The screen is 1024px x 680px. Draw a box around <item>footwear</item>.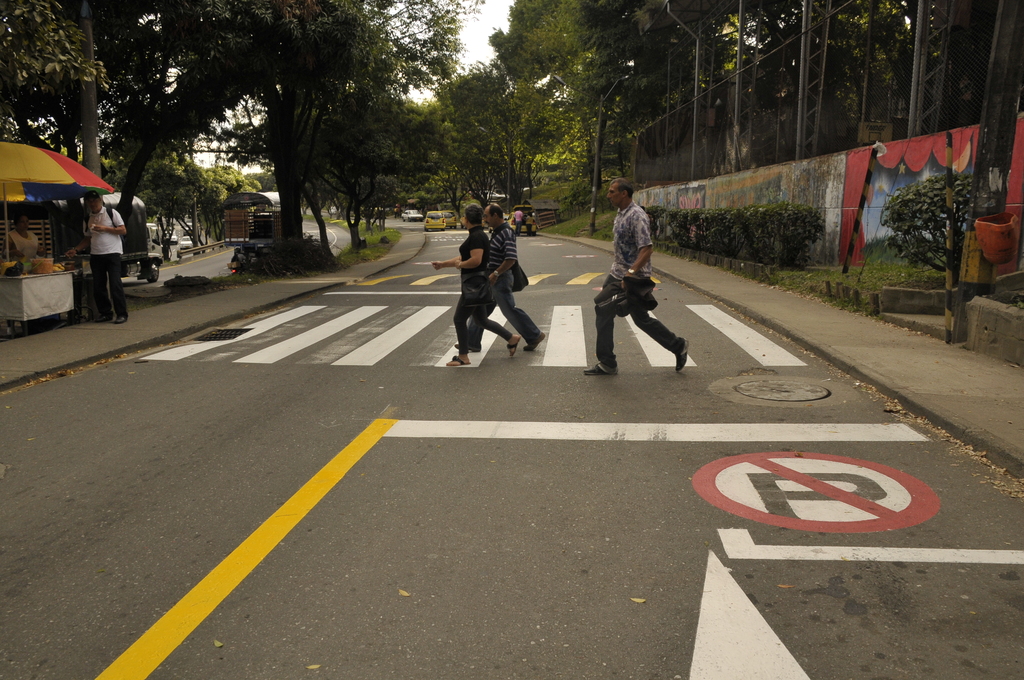
x1=115 y1=313 x2=127 y2=321.
